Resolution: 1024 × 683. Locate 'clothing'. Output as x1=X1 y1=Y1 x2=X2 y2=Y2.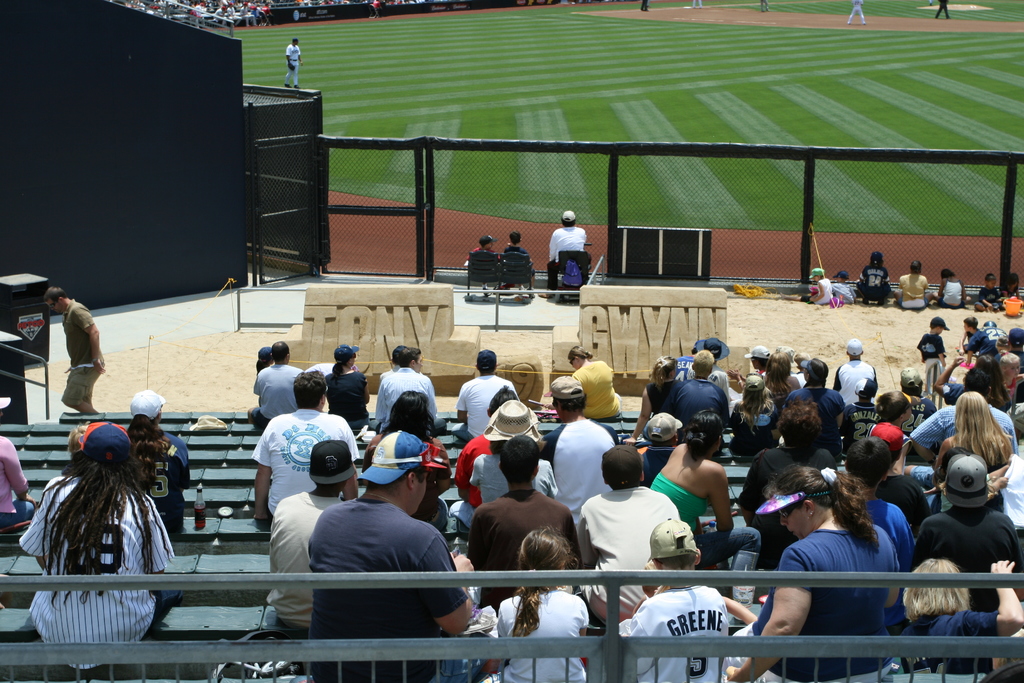
x1=305 y1=363 x2=340 y2=391.
